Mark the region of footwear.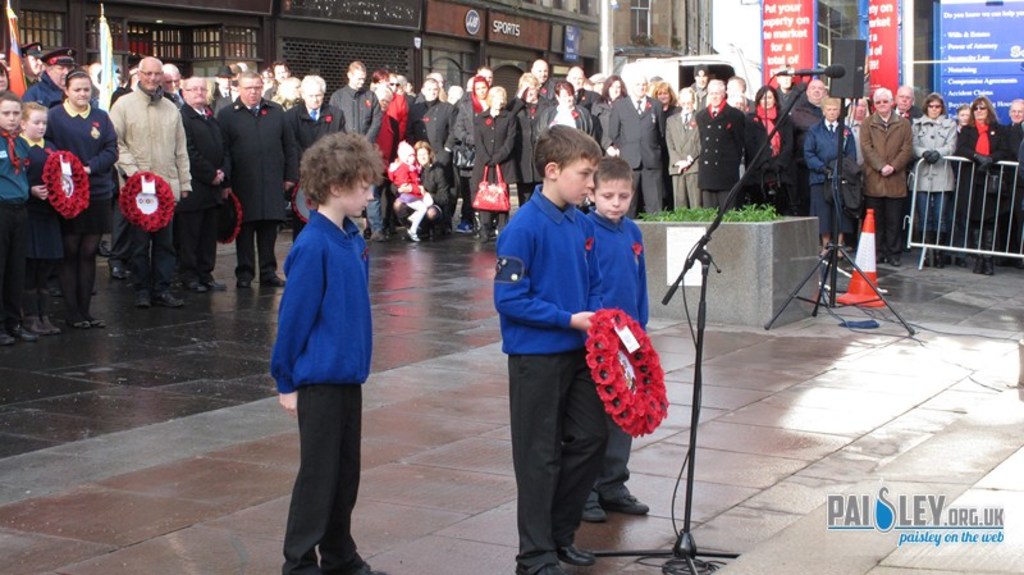
Region: (187, 280, 207, 289).
